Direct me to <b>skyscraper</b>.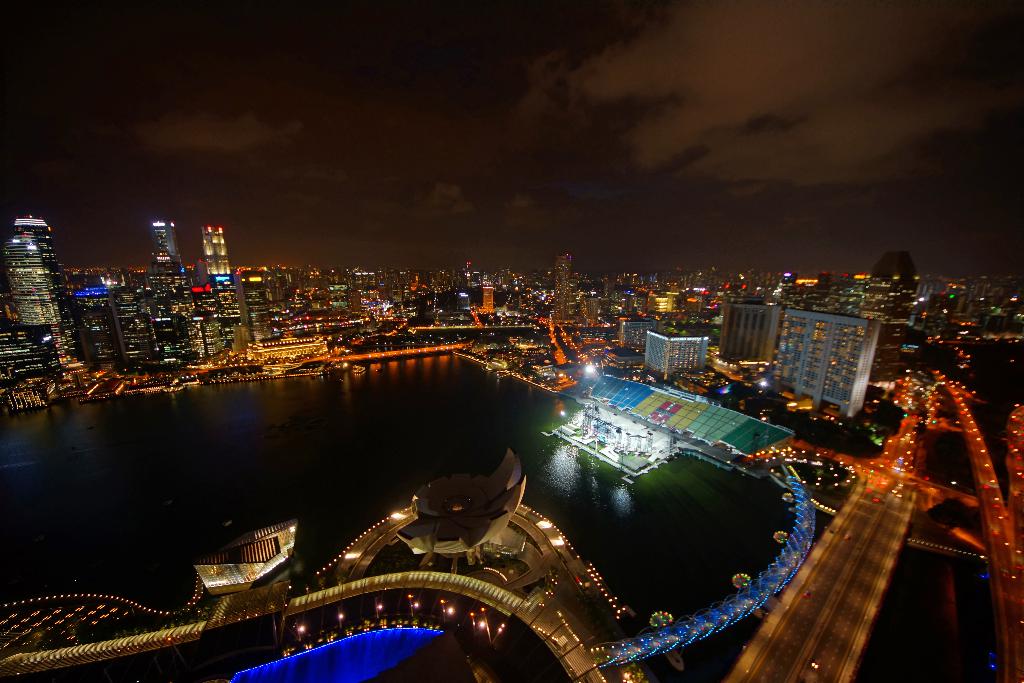
Direction: [5, 235, 50, 327].
